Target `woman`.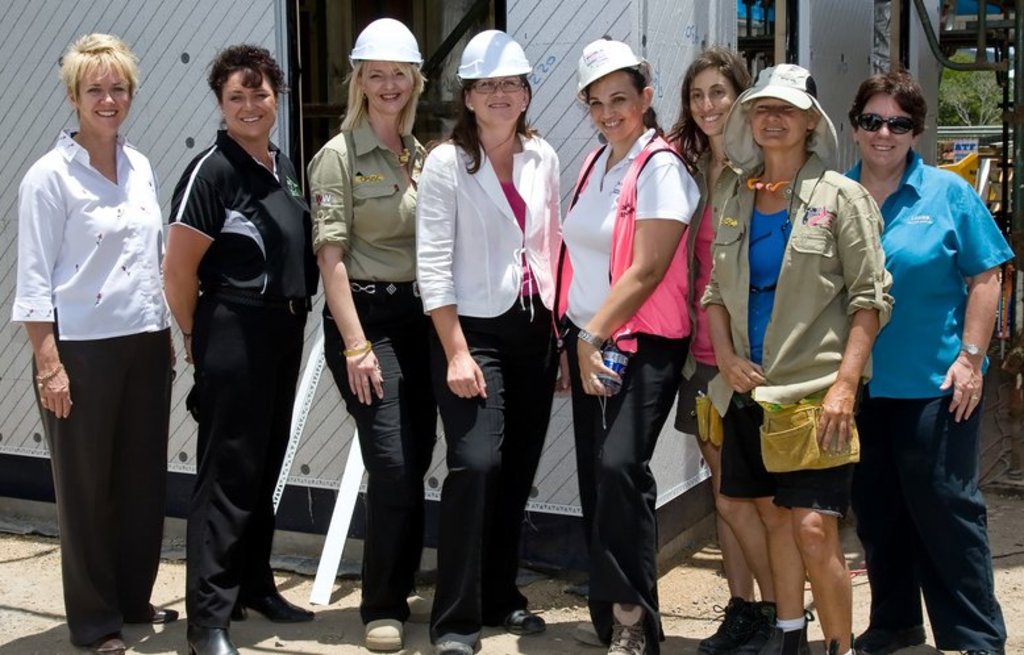
Target region: 9 34 174 654.
